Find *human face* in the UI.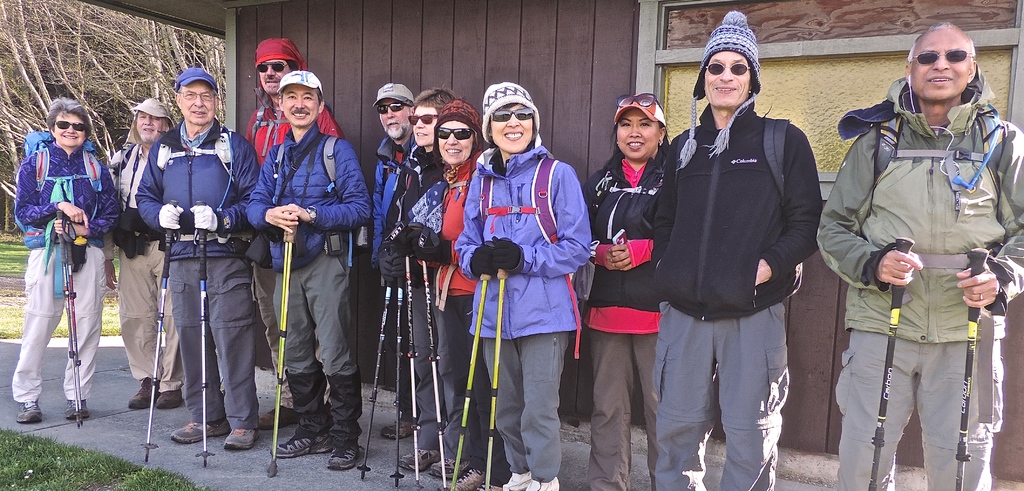
UI element at l=490, t=102, r=537, b=147.
